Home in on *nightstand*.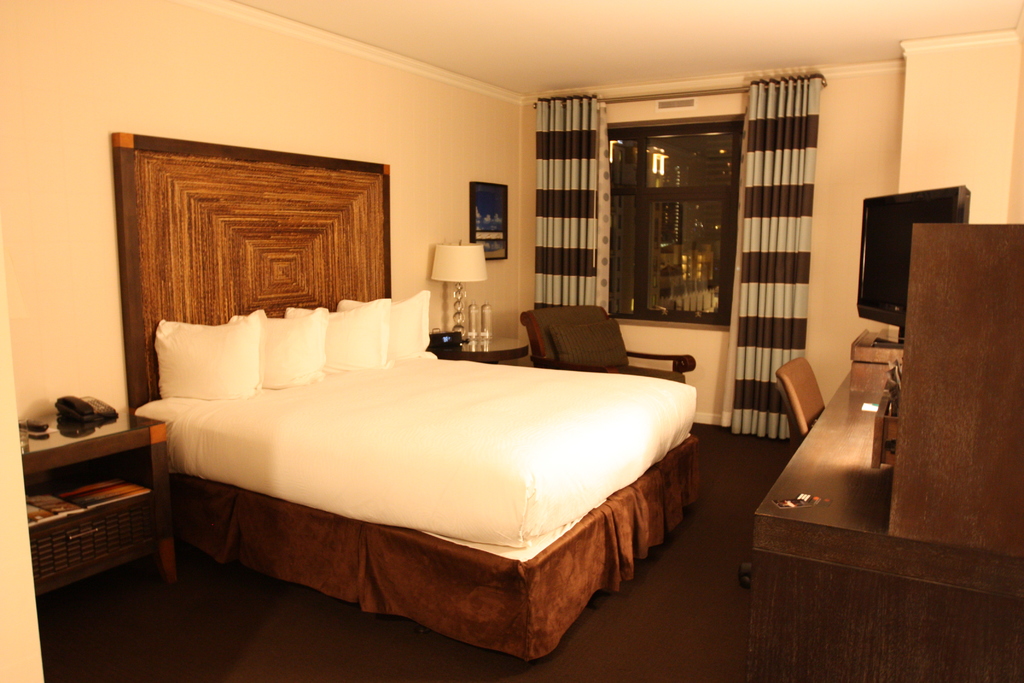
Homed in at (30, 379, 154, 614).
